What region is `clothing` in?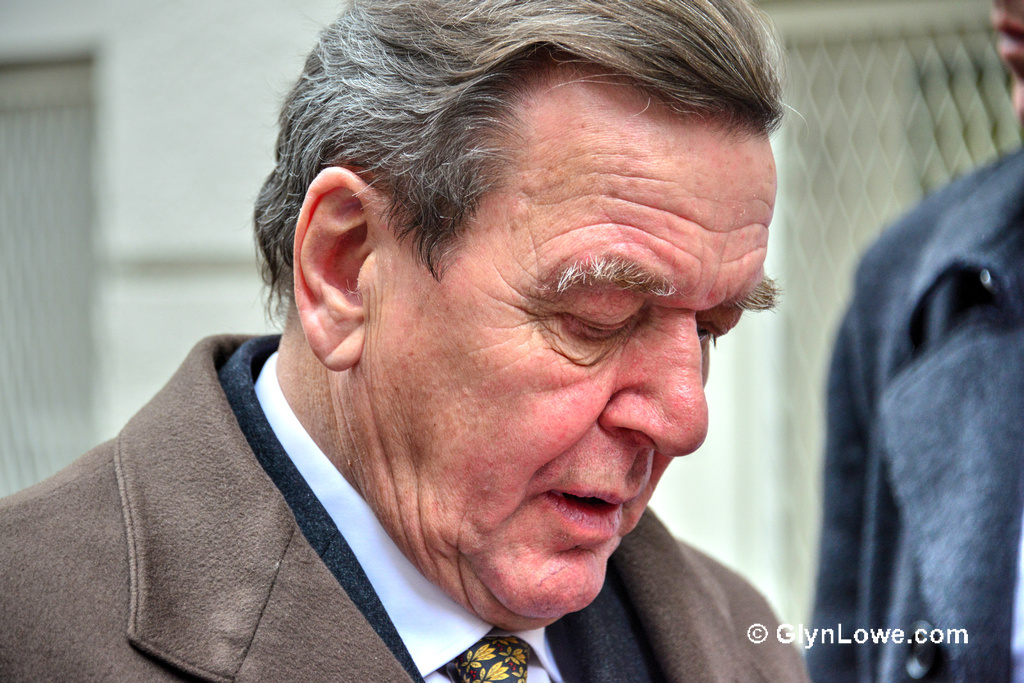
(left=0, top=332, right=811, bottom=682).
